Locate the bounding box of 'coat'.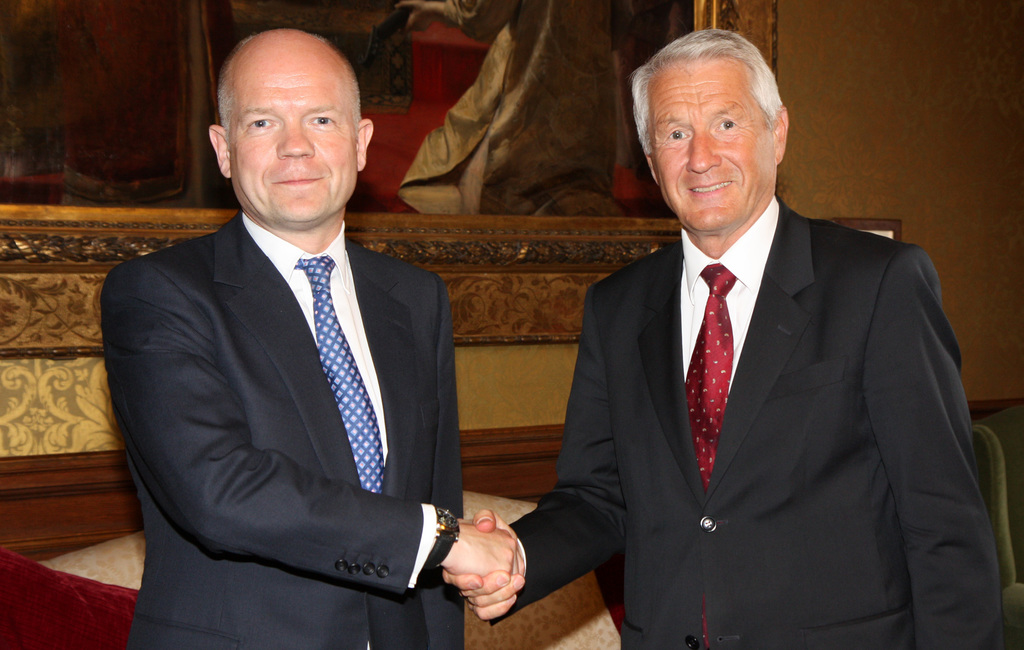
Bounding box: (left=510, top=182, right=1012, bottom=649).
